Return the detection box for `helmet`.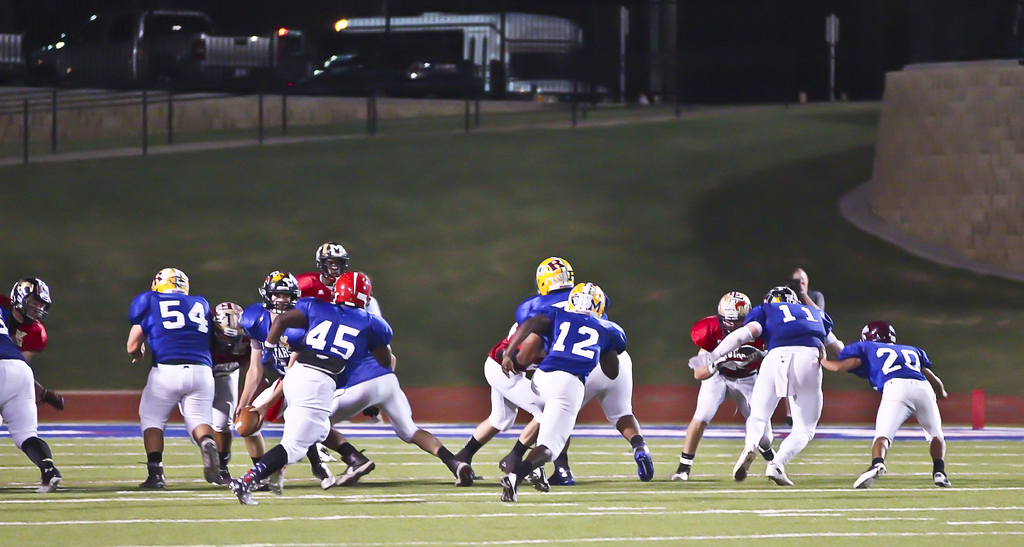
[214, 300, 250, 341].
